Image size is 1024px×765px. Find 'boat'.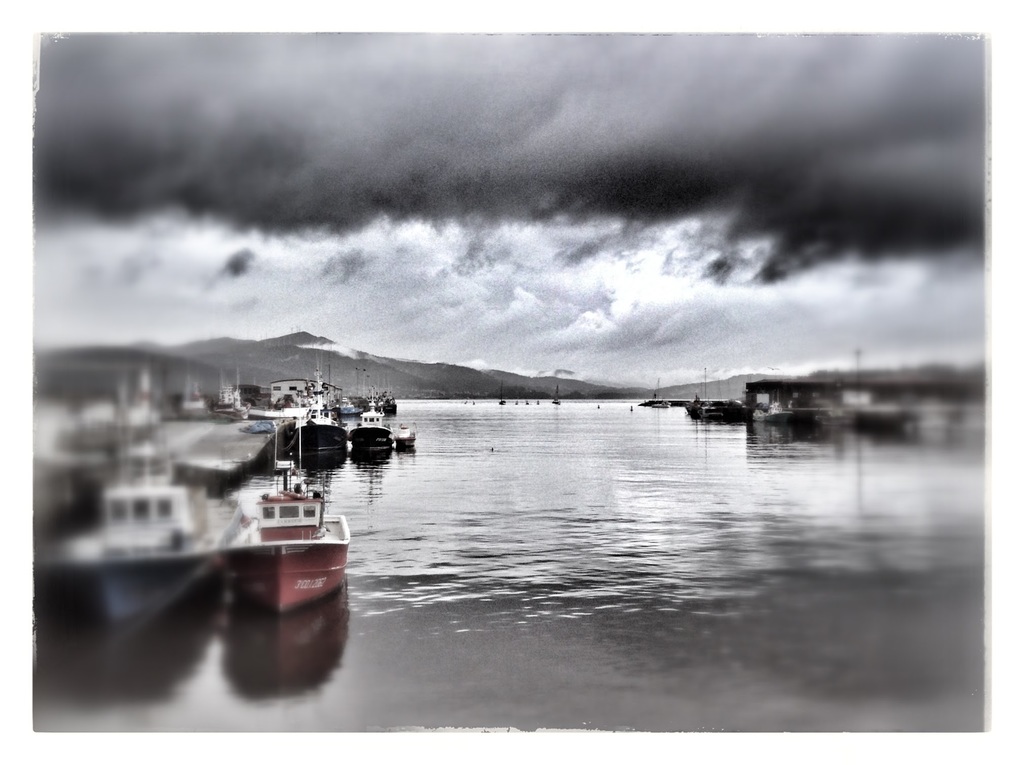
bbox=(685, 393, 756, 423).
